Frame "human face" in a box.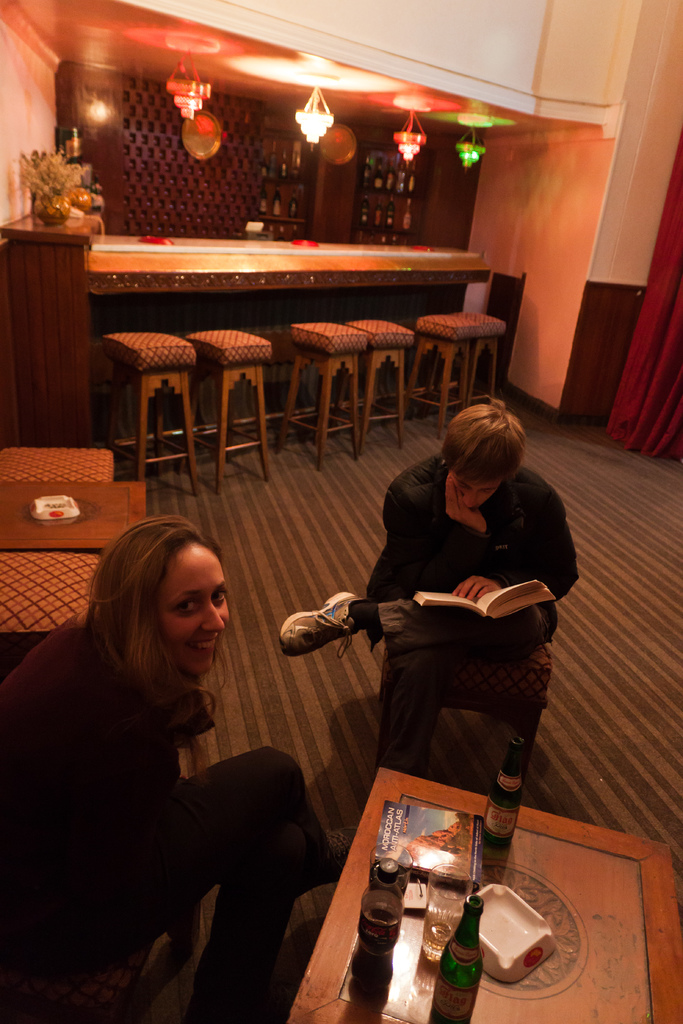
449/456/505/508.
